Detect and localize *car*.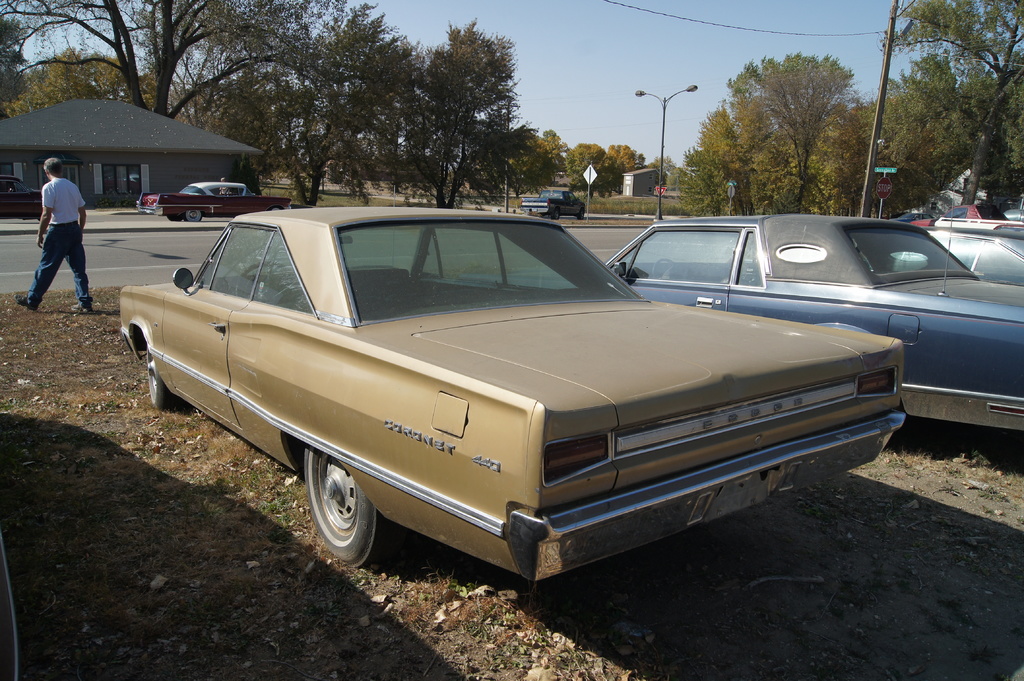
Localized at 127,225,907,597.
